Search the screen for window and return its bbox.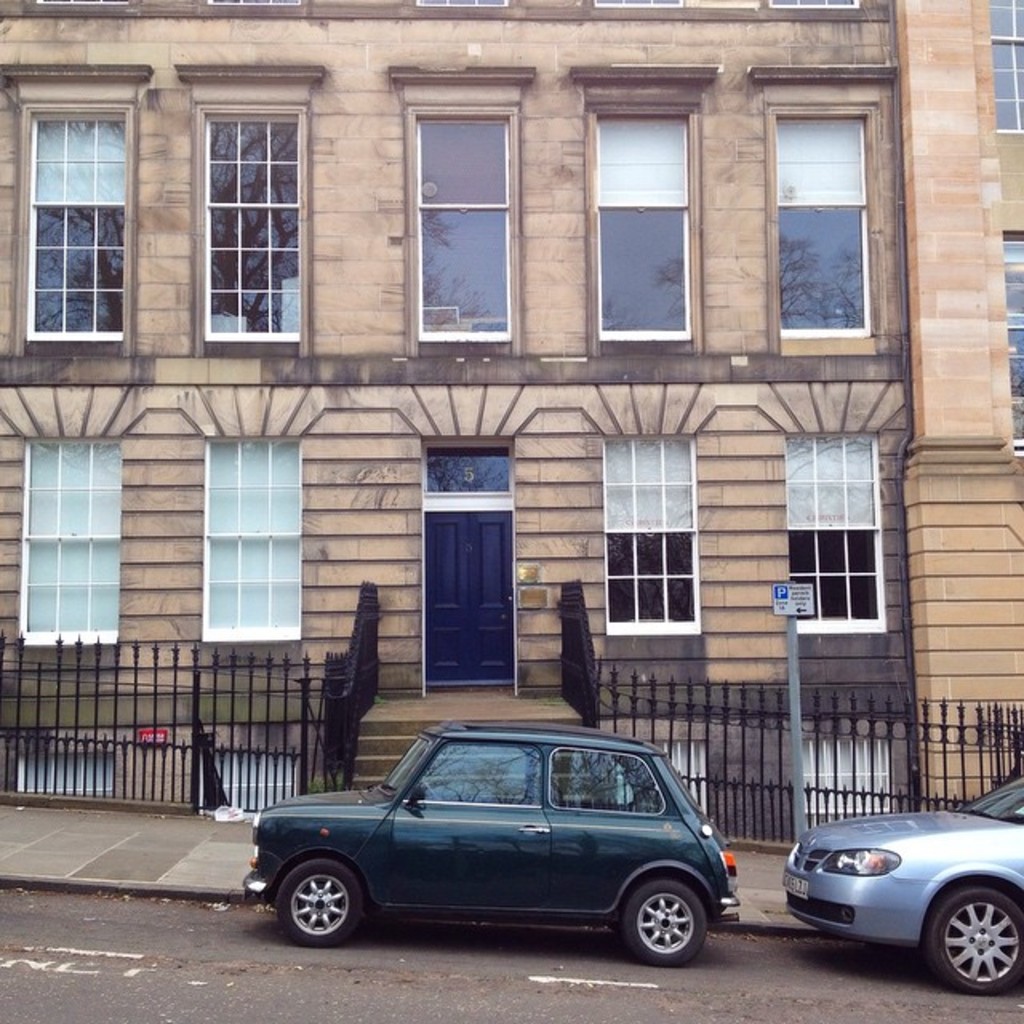
Found: Rect(598, 434, 702, 634).
